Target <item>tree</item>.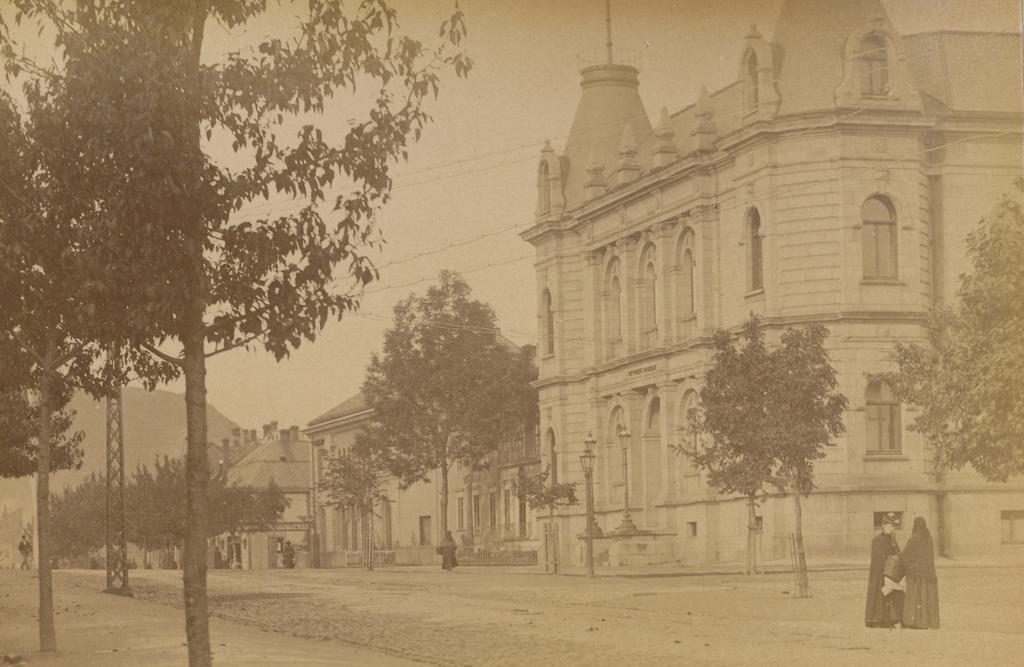
Target region: [x1=126, y1=466, x2=177, y2=572].
